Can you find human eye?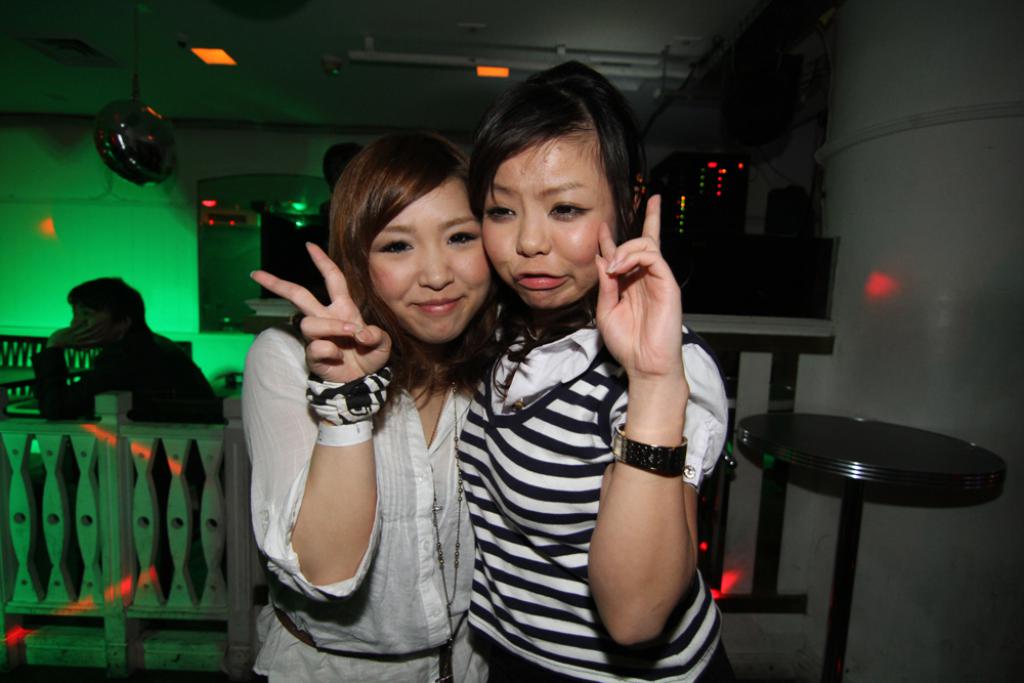
Yes, bounding box: crop(443, 226, 477, 251).
